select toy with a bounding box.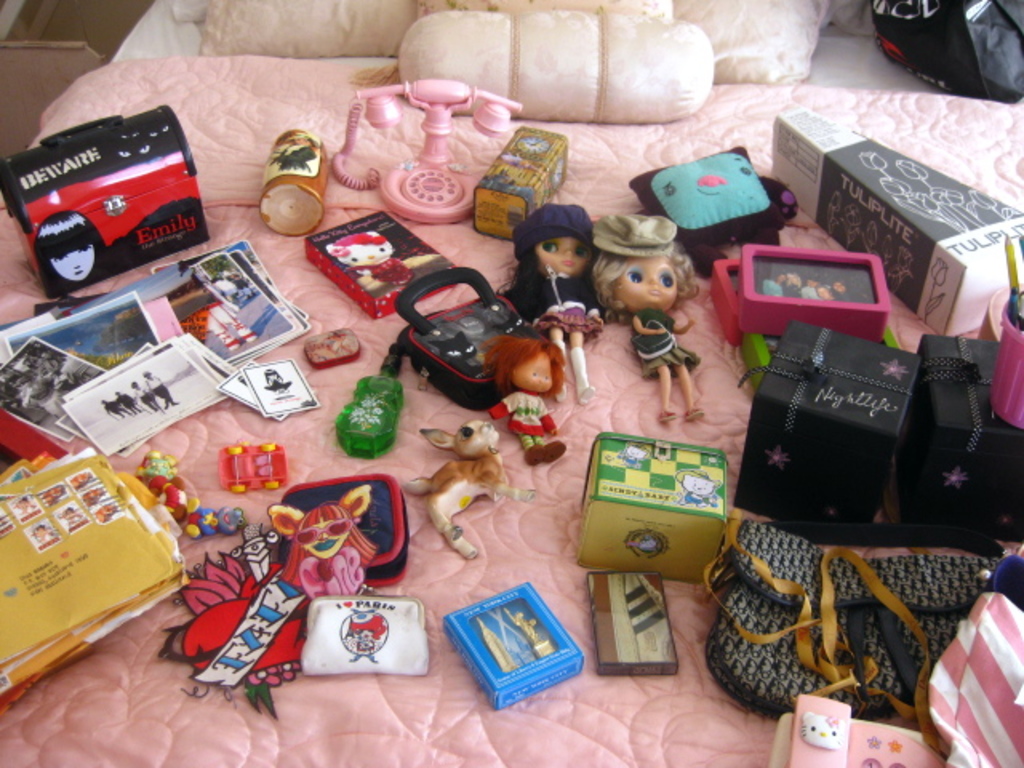
select_region(138, 451, 195, 510).
